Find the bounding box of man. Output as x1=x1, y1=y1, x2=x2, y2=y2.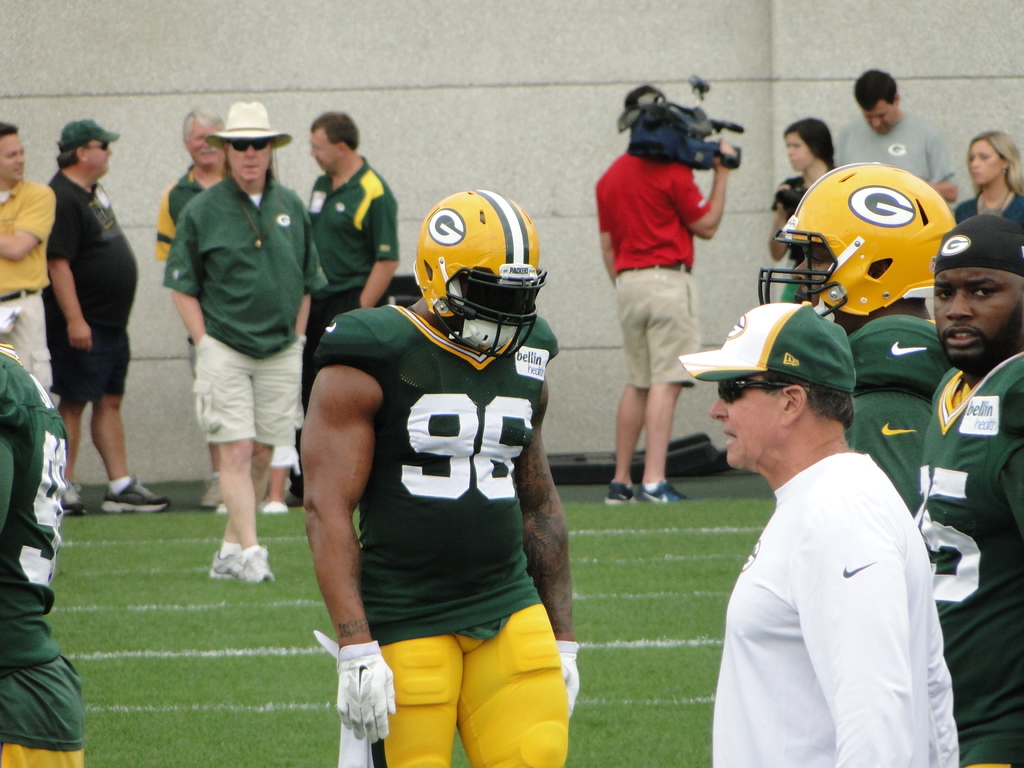
x1=589, y1=87, x2=738, y2=504.
